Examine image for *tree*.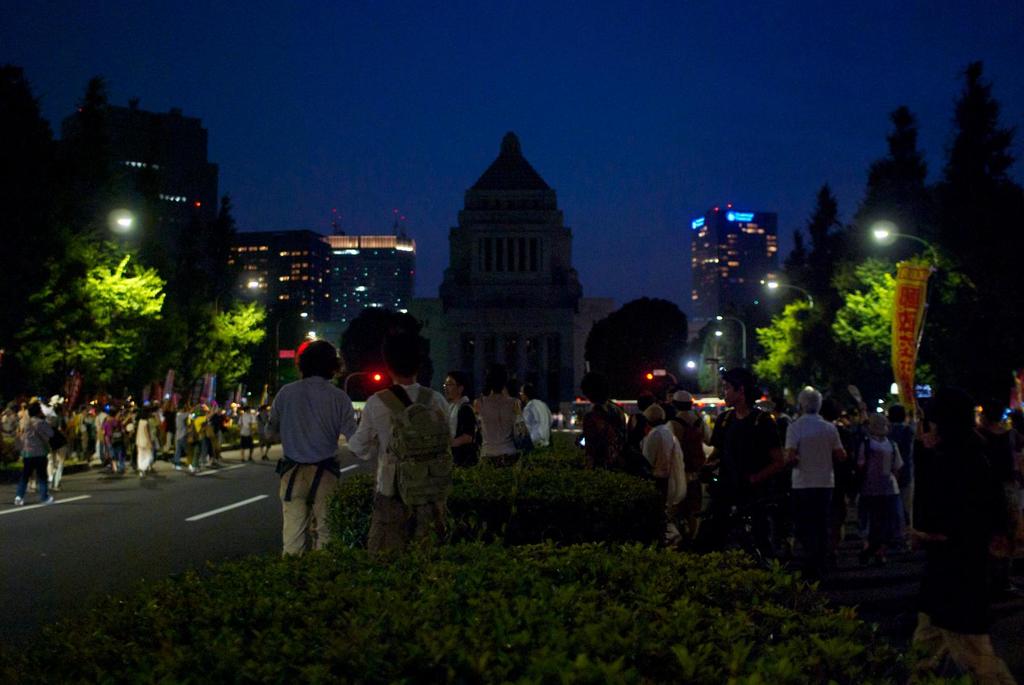
Examination result: pyautogui.locateOnScreen(181, 294, 260, 407).
